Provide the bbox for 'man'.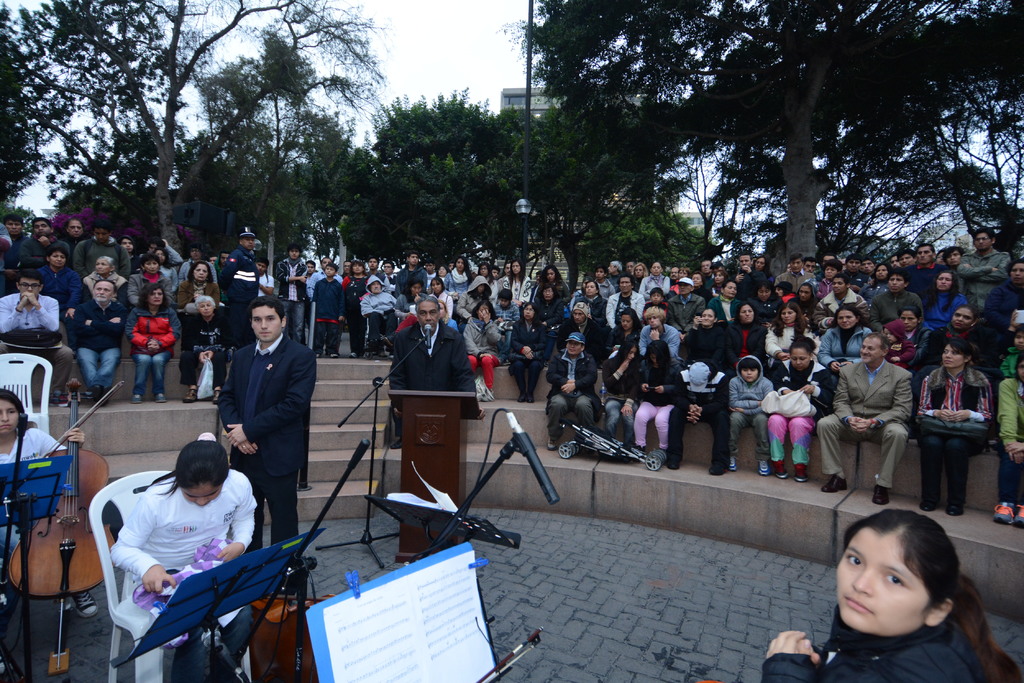
(390,296,485,423).
